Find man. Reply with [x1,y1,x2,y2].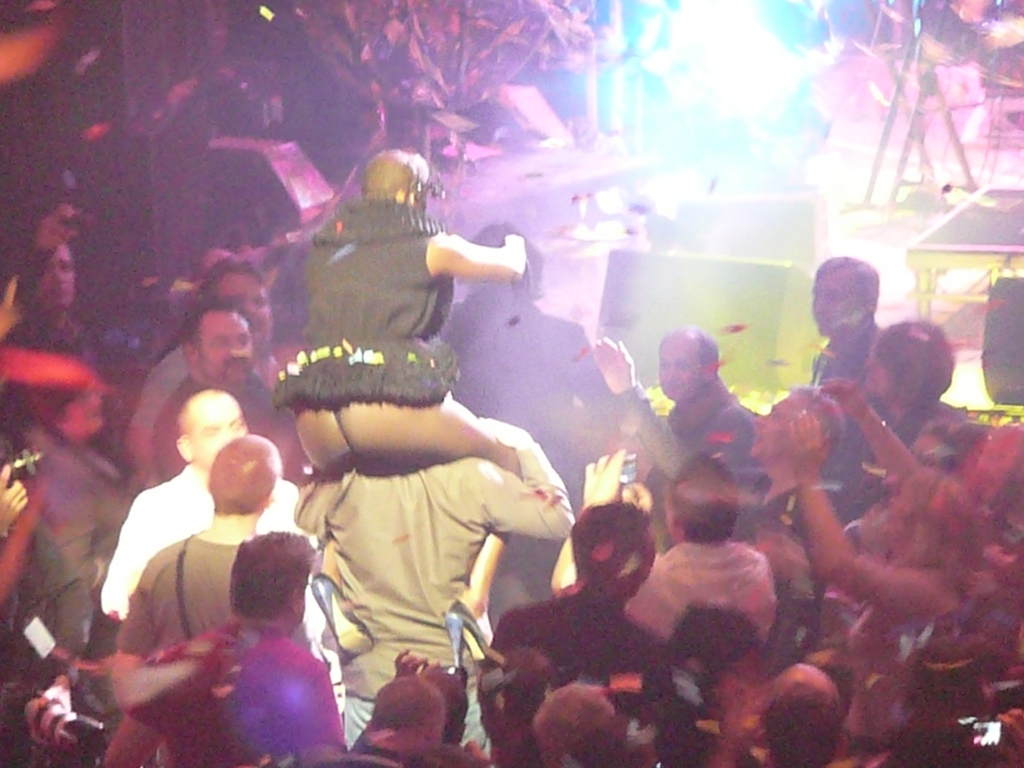
[807,250,888,517].
